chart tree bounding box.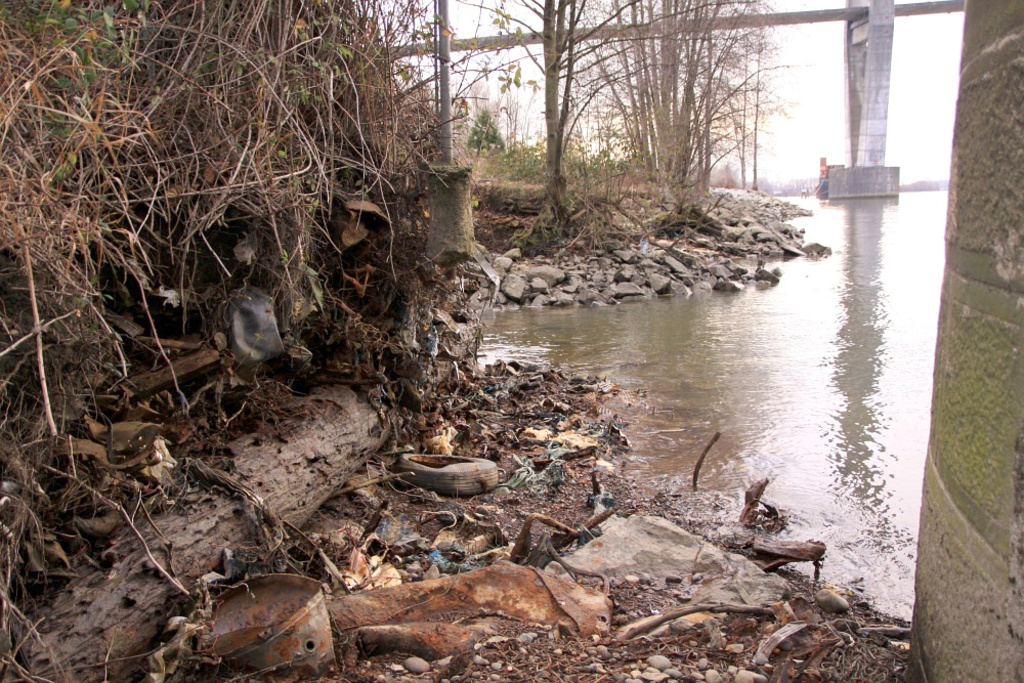
Charted: x1=568, y1=0, x2=793, y2=203.
